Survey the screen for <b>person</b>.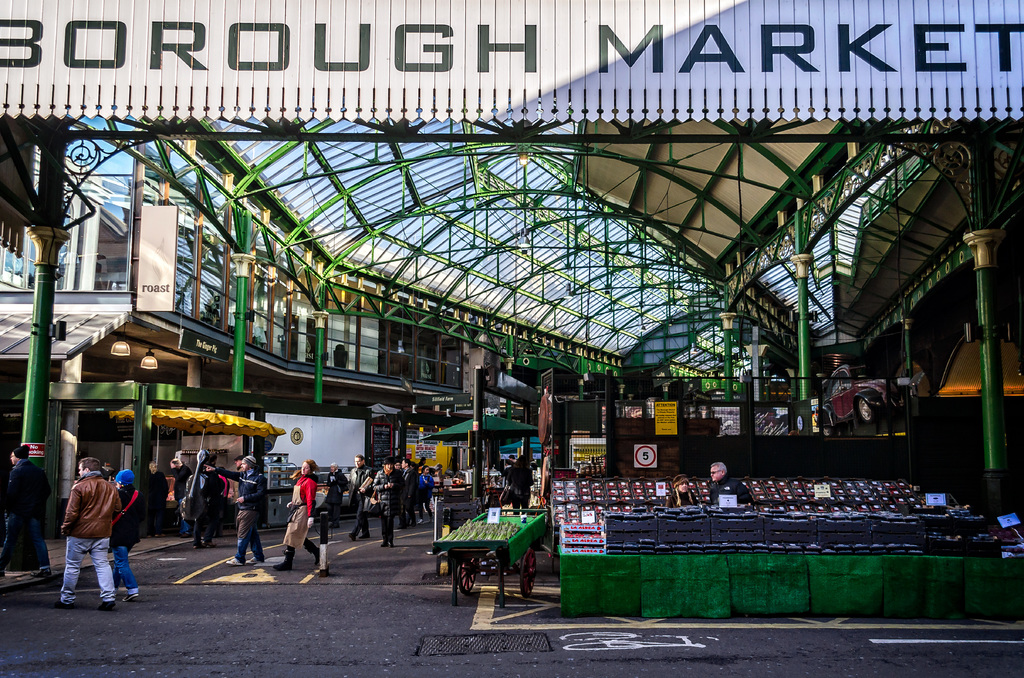
Survey found: BBox(712, 460, 754, 510).
